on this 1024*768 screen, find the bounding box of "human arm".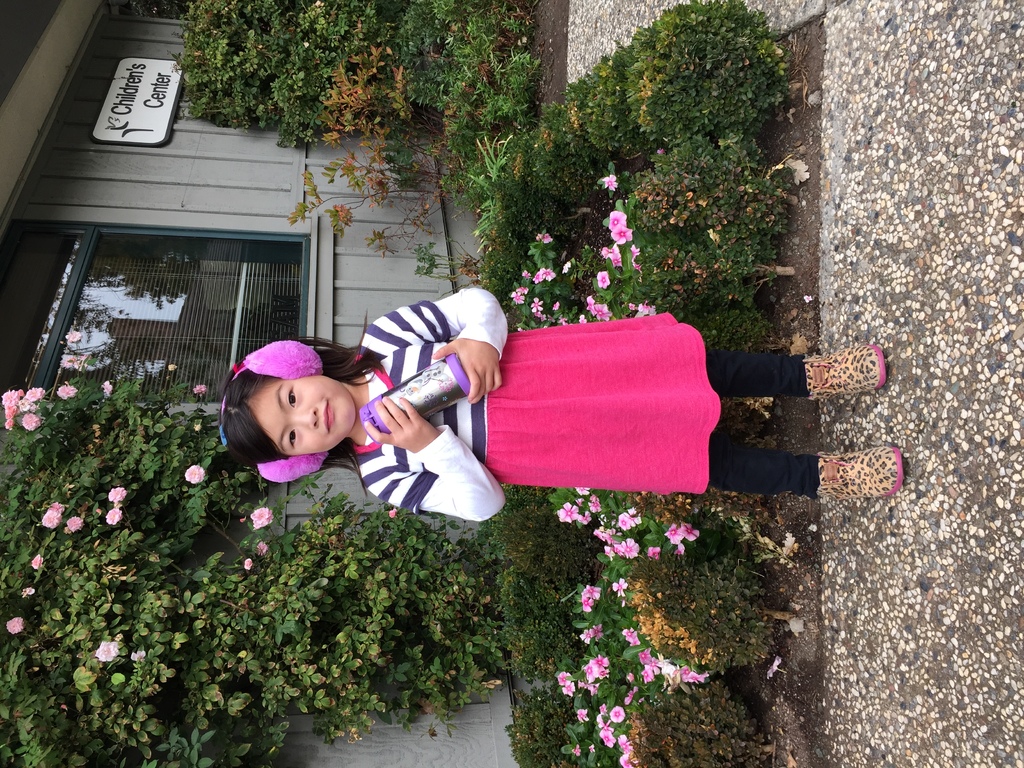
Bounding box: [left=362, top=394, right=511, bottom=526].
